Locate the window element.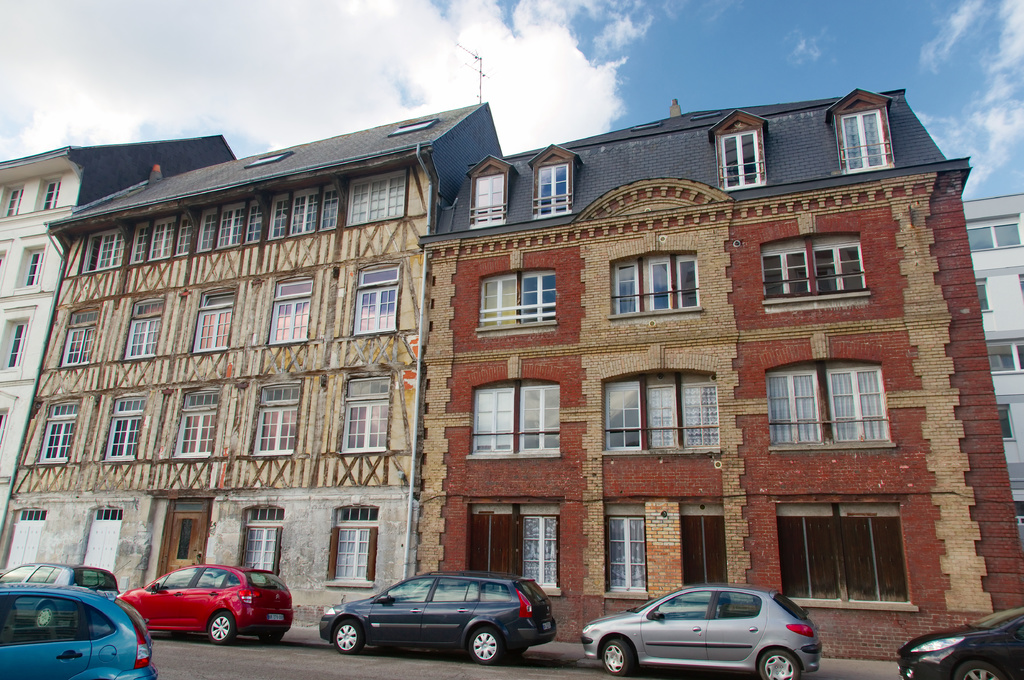
Element bbox: Rect(772, 505, 913, 604).
